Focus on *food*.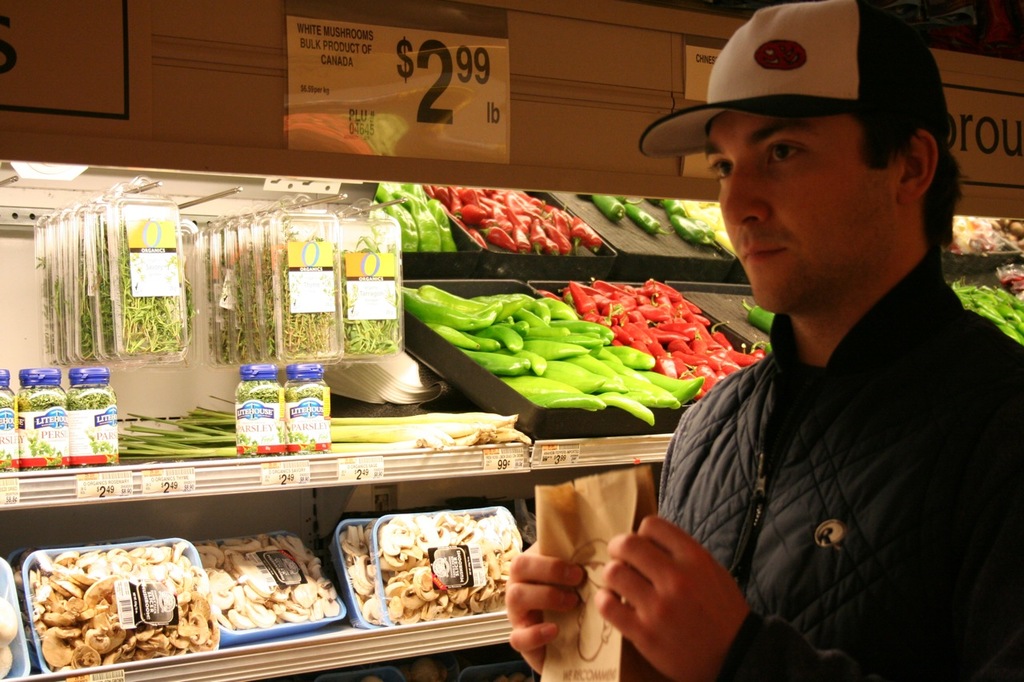
Focused at region(612, 193, 626, 205).
